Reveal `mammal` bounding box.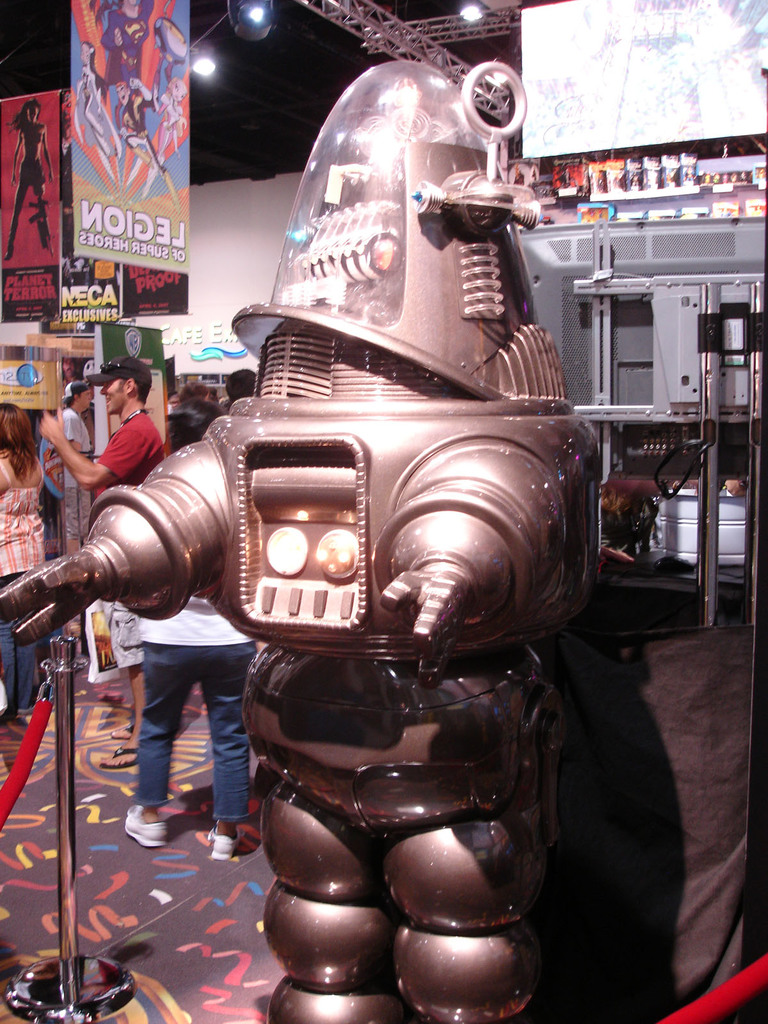
Revealed: detection(122, 78, 167, 176).
